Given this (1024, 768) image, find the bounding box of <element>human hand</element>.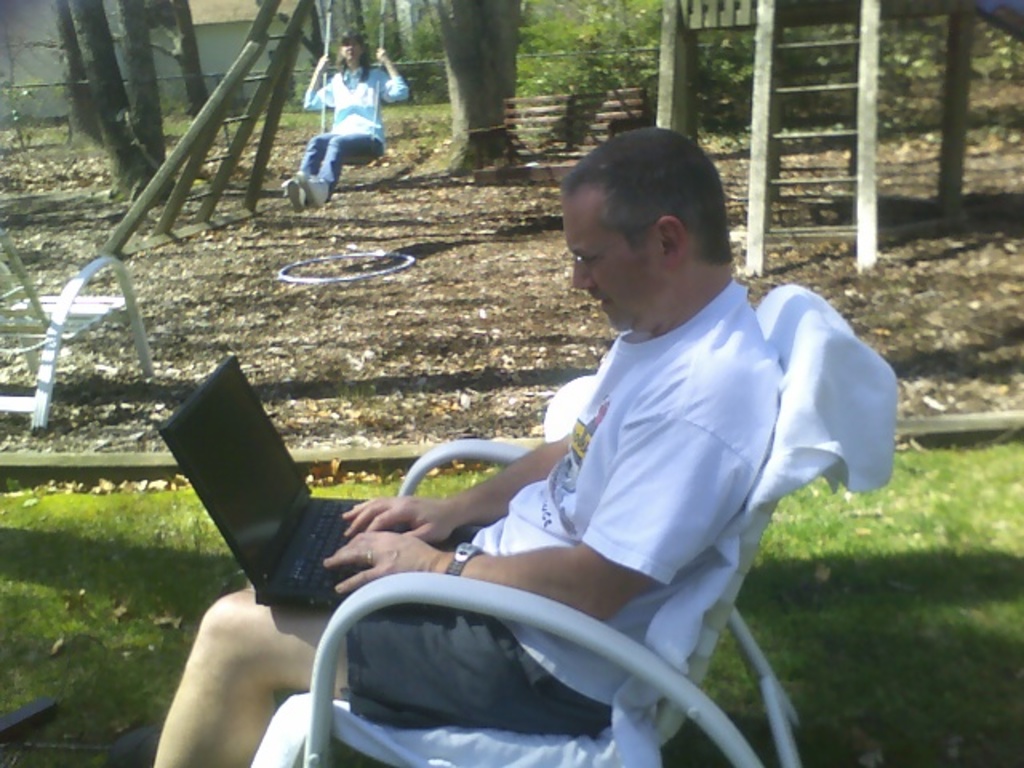
bbox=[376, 45, 389, 66].
